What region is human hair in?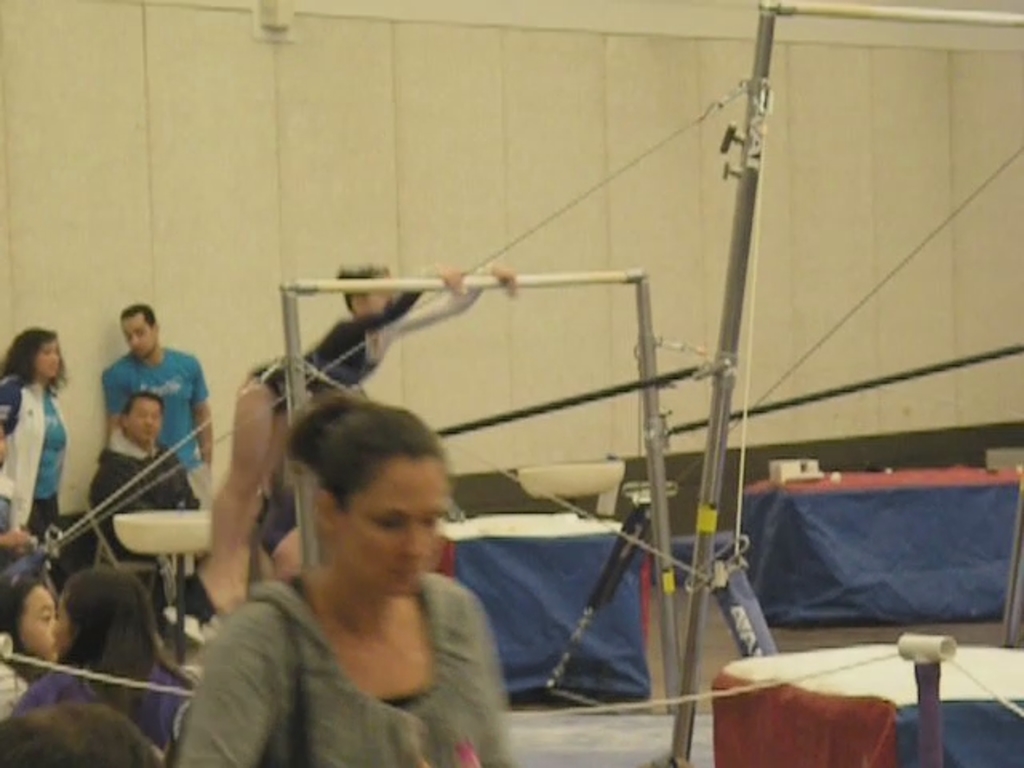
bbox(0, 328, 67, 390).
